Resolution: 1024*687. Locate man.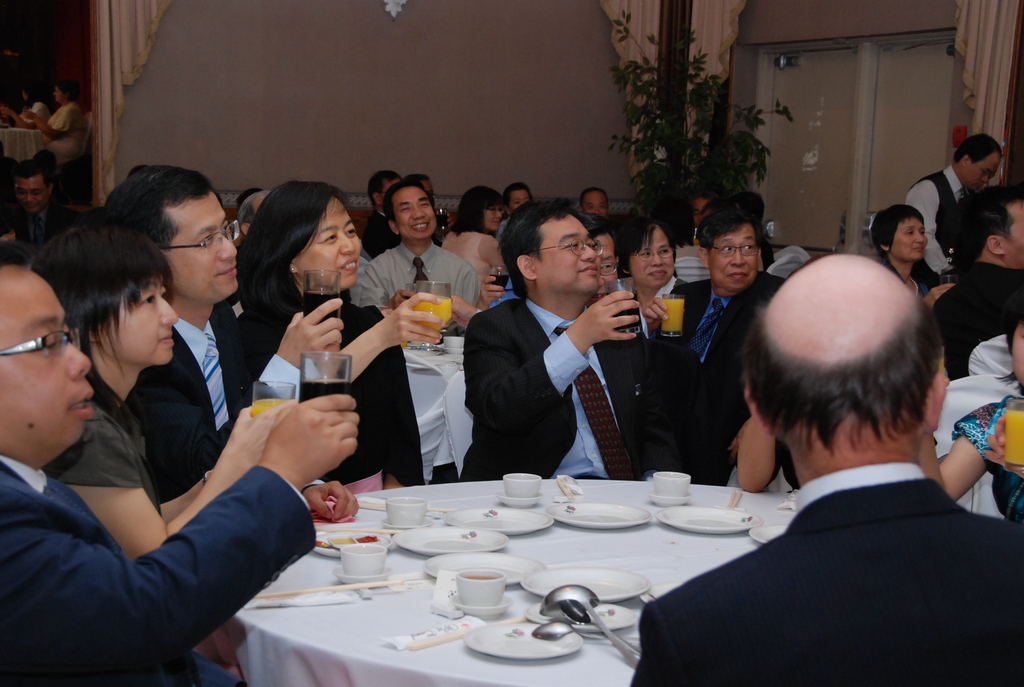
(908, 139, 1000, 281).
